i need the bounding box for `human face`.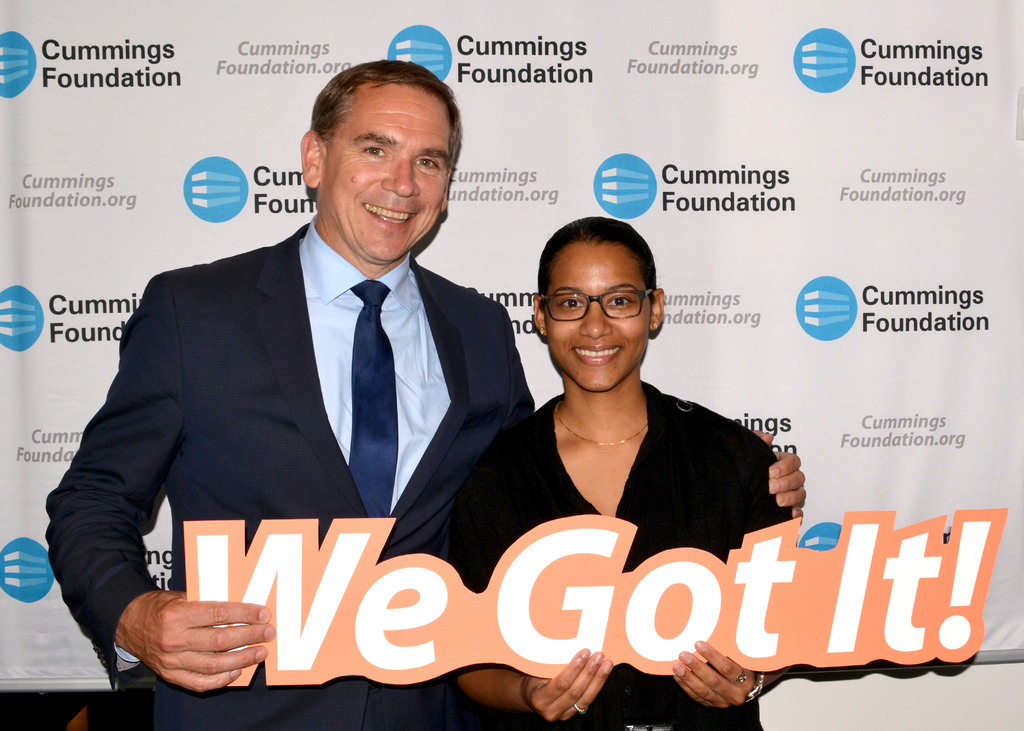
Here it is: locate(546, 245, 648, 396).
